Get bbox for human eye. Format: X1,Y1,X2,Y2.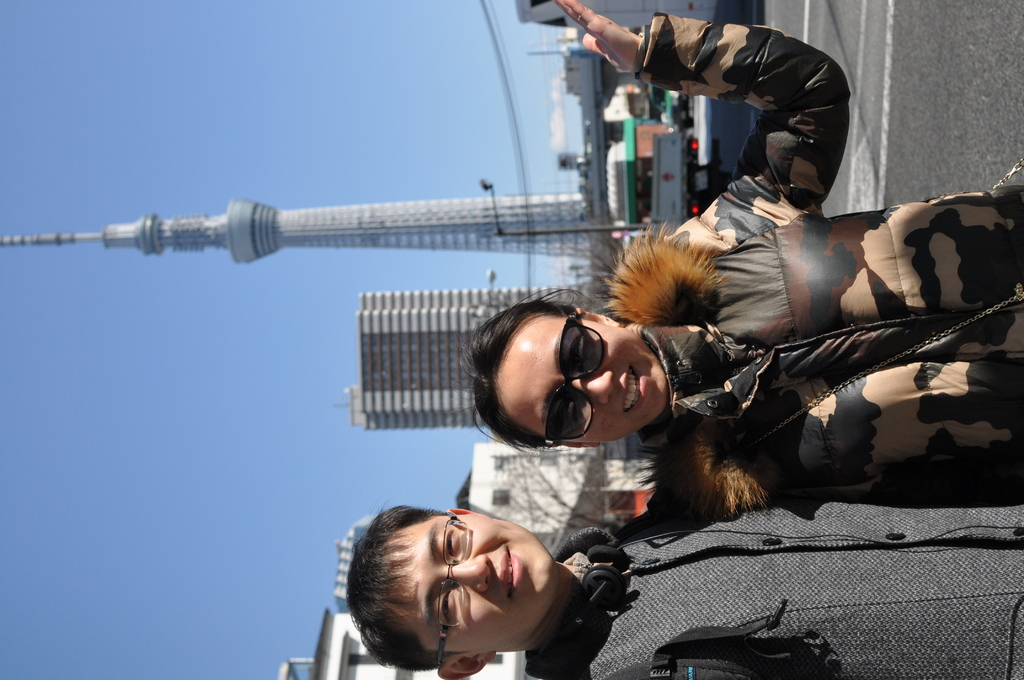
433,584,456,626.
